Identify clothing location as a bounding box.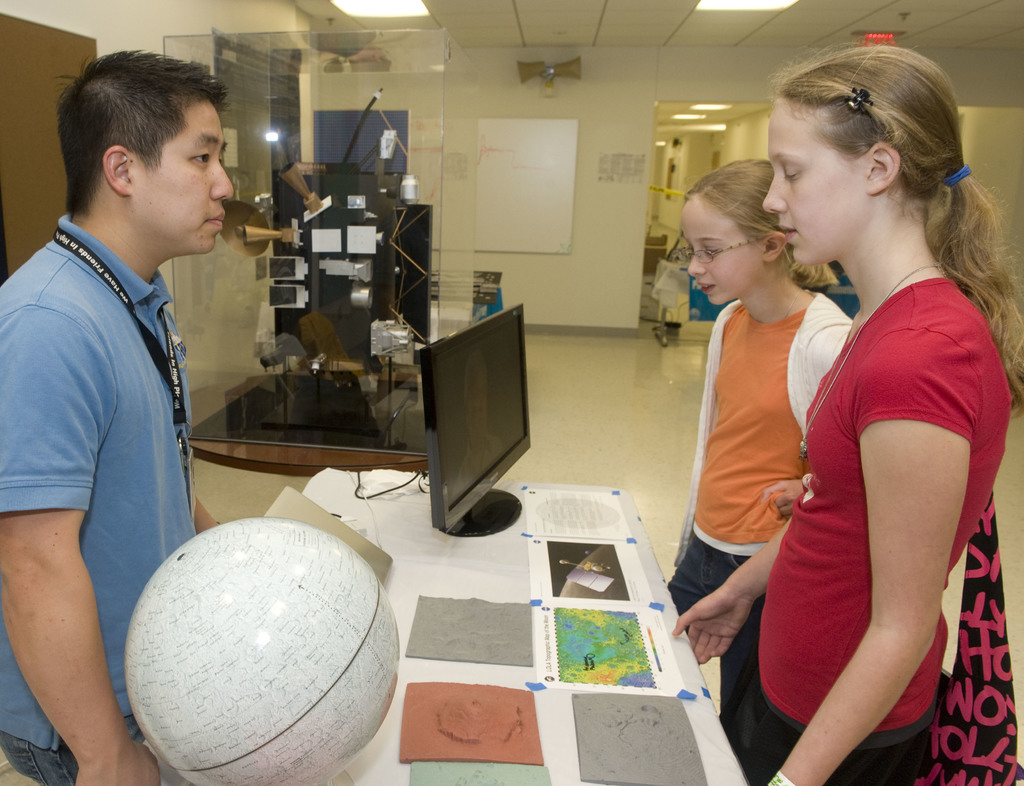
pyautogui.locateOnScreen(0, 205, 198, 785).
